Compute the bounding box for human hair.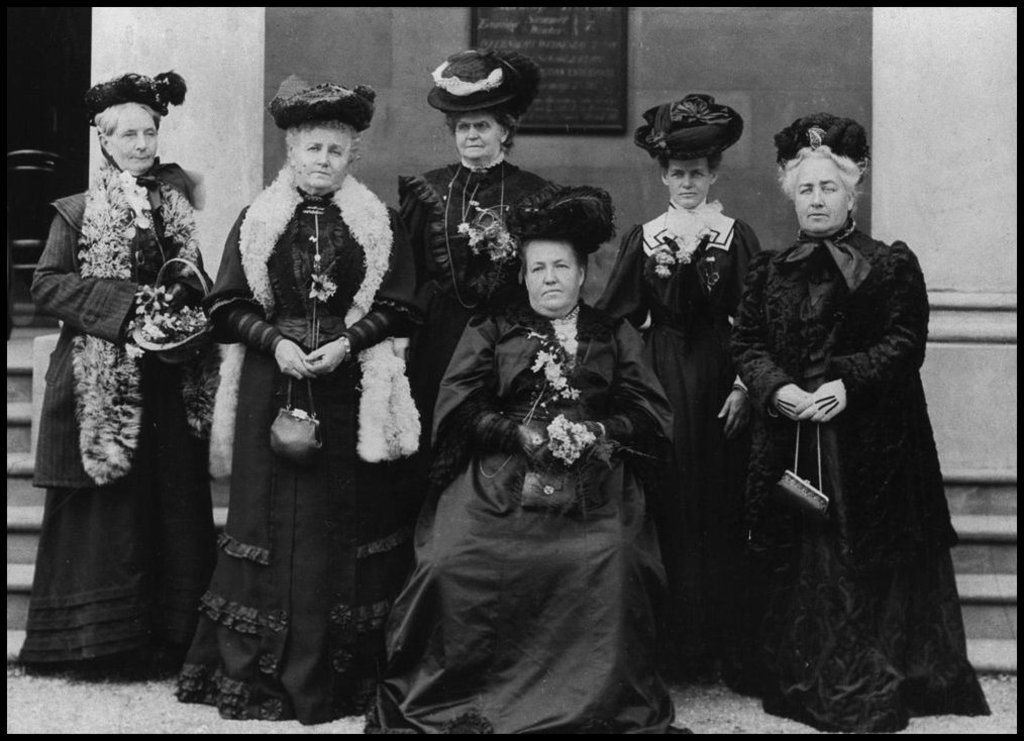
x1=519 y1=237 x2=591 y2=287.
